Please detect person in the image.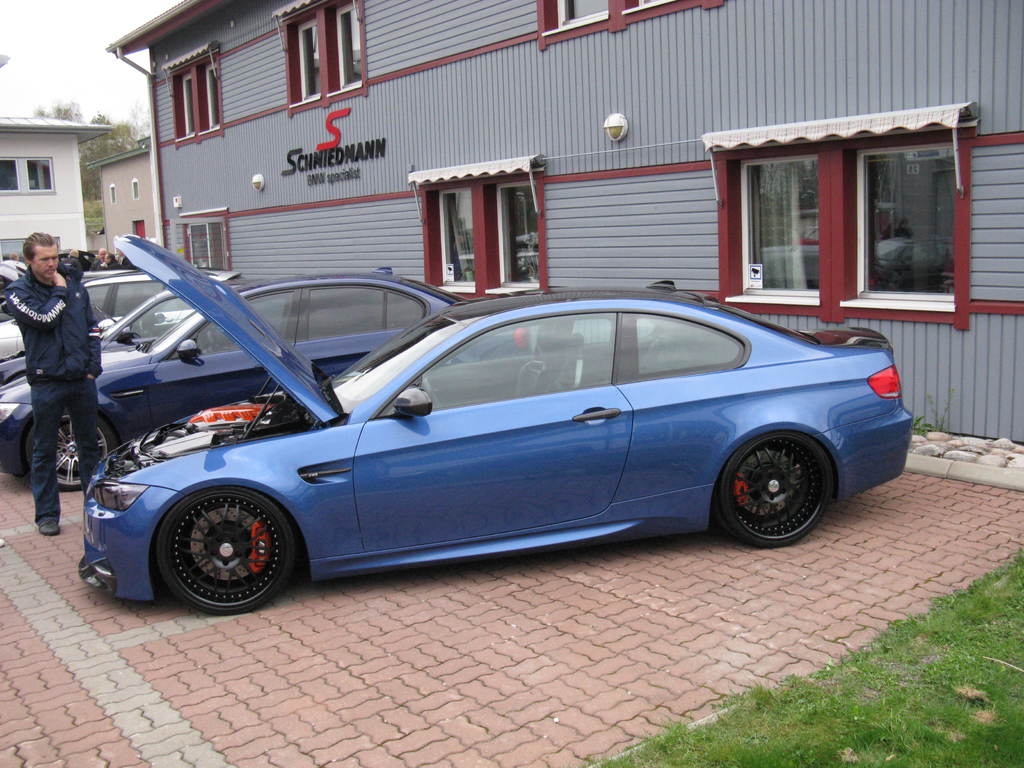
rect(14, 221, 106, 527).
